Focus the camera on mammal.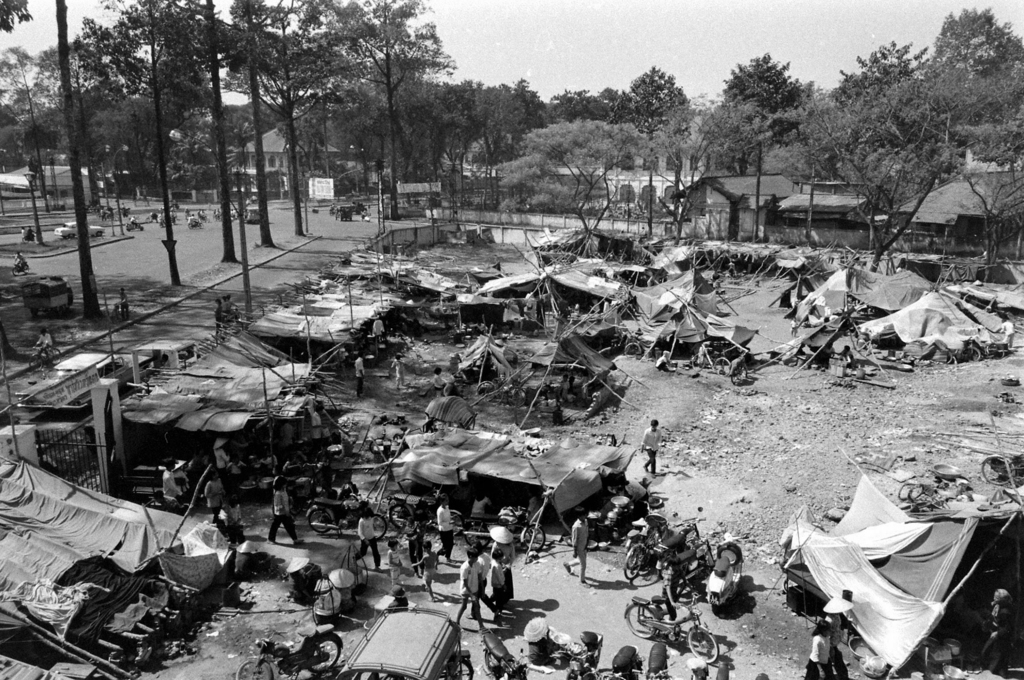
Focus region: locate(962, 592, 988, 665).
